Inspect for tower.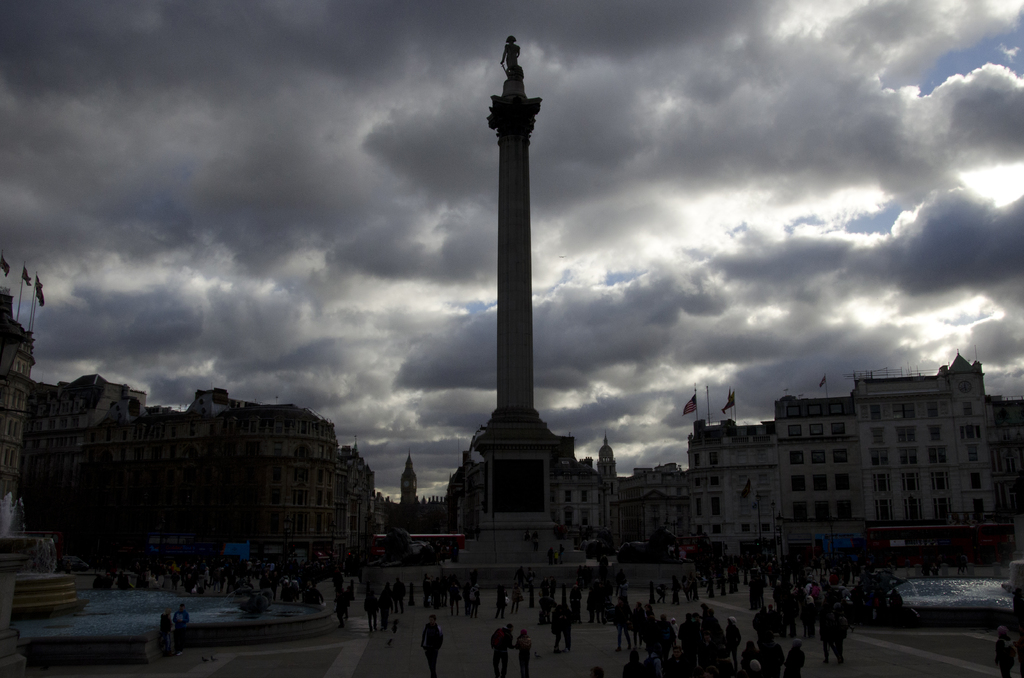
Inspection: <box>454,35,586,565</box>.
